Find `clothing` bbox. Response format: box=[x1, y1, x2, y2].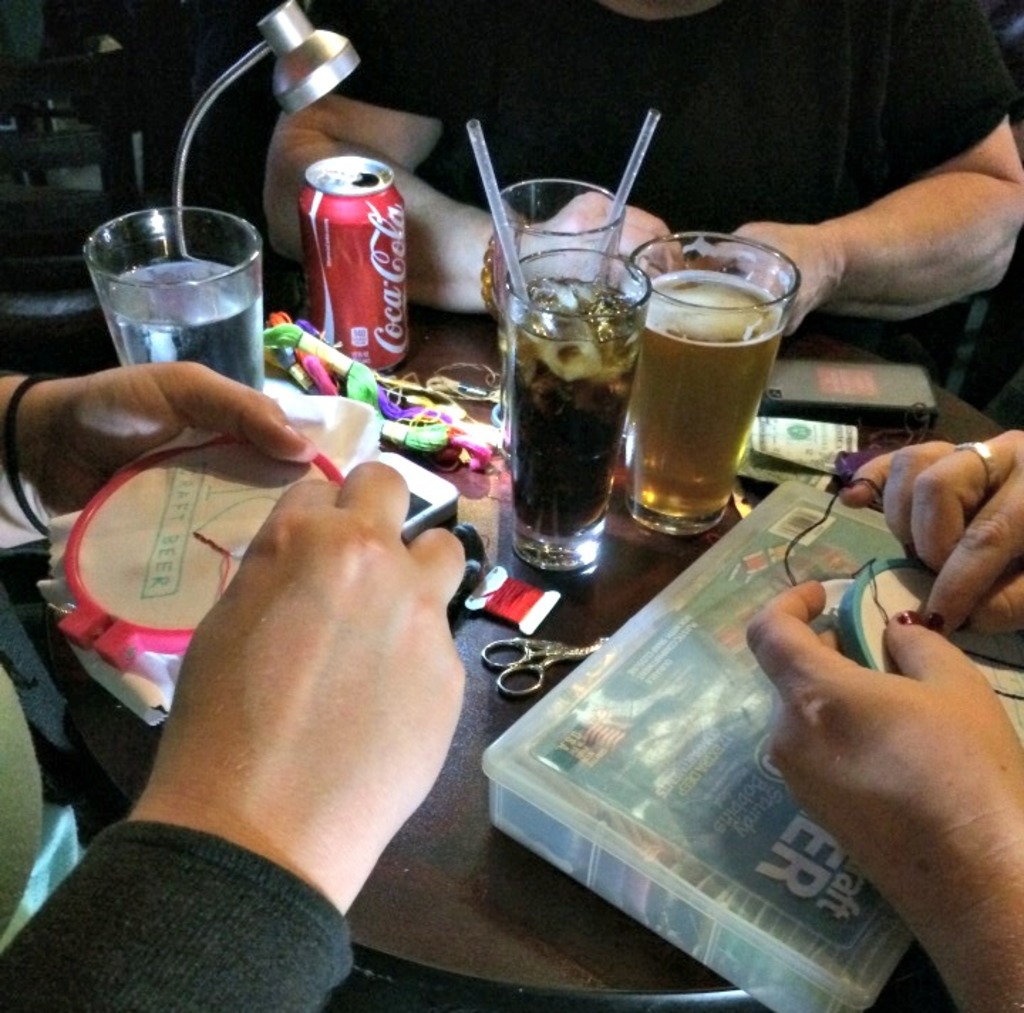
box=[333, 0, 1014, 250].
